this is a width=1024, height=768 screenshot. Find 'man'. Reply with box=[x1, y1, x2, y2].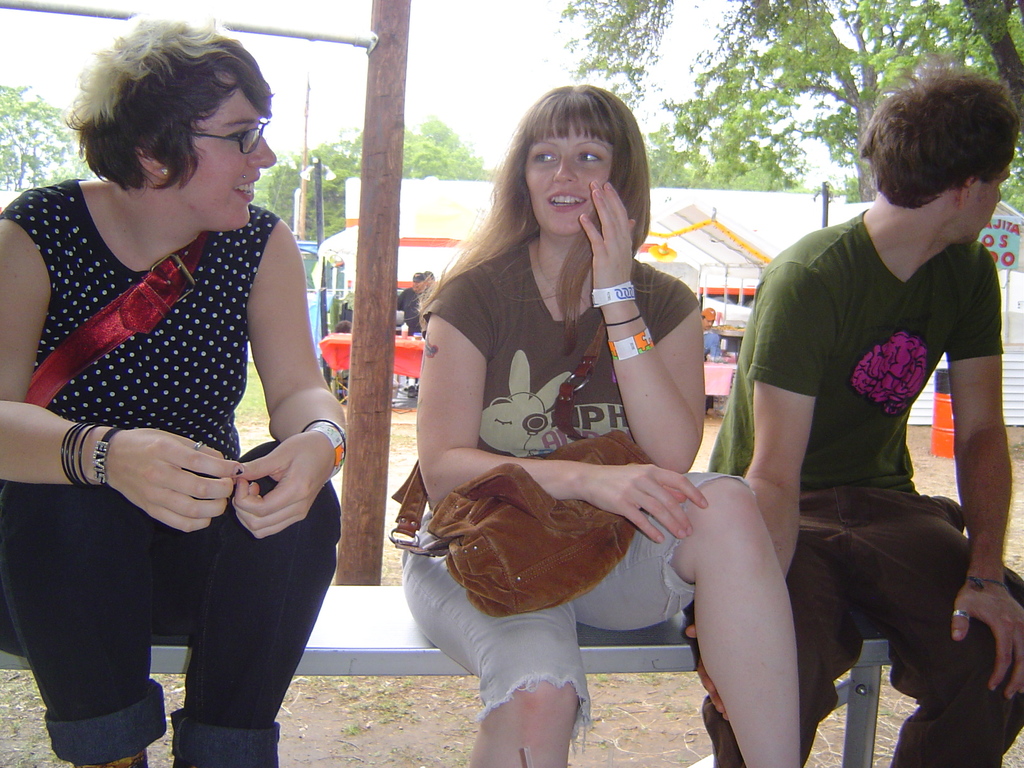
box=[421, 270, 437, 298].
